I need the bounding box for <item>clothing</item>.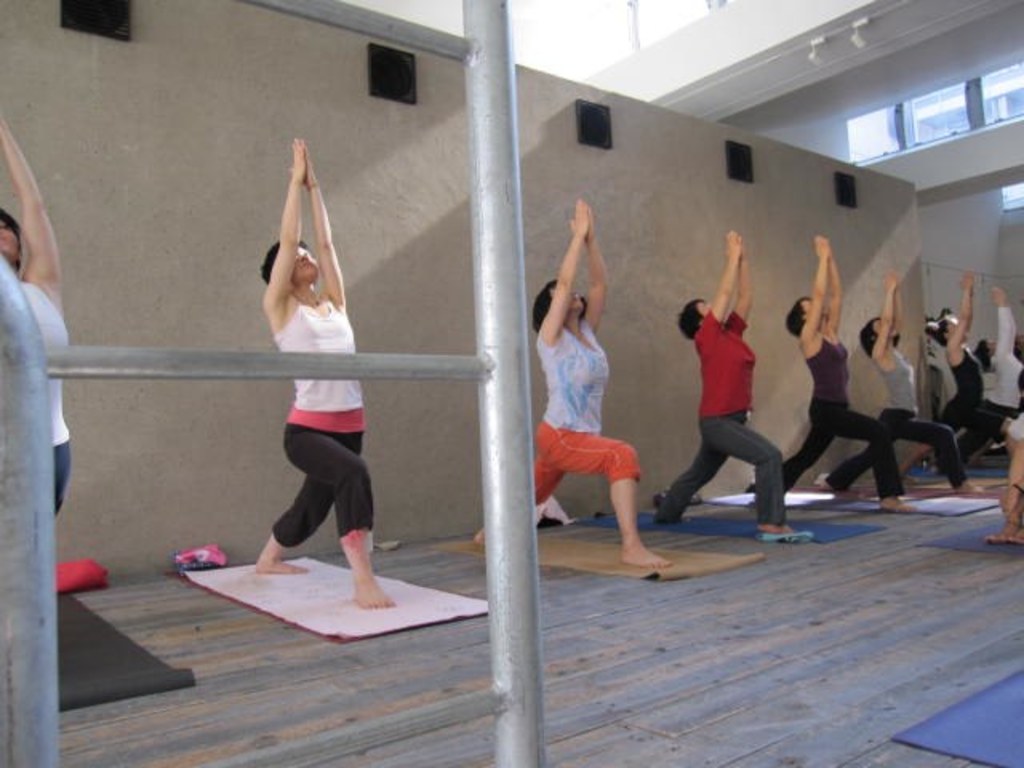
Here it is: bbox=(930, 354, 1000, 464).
